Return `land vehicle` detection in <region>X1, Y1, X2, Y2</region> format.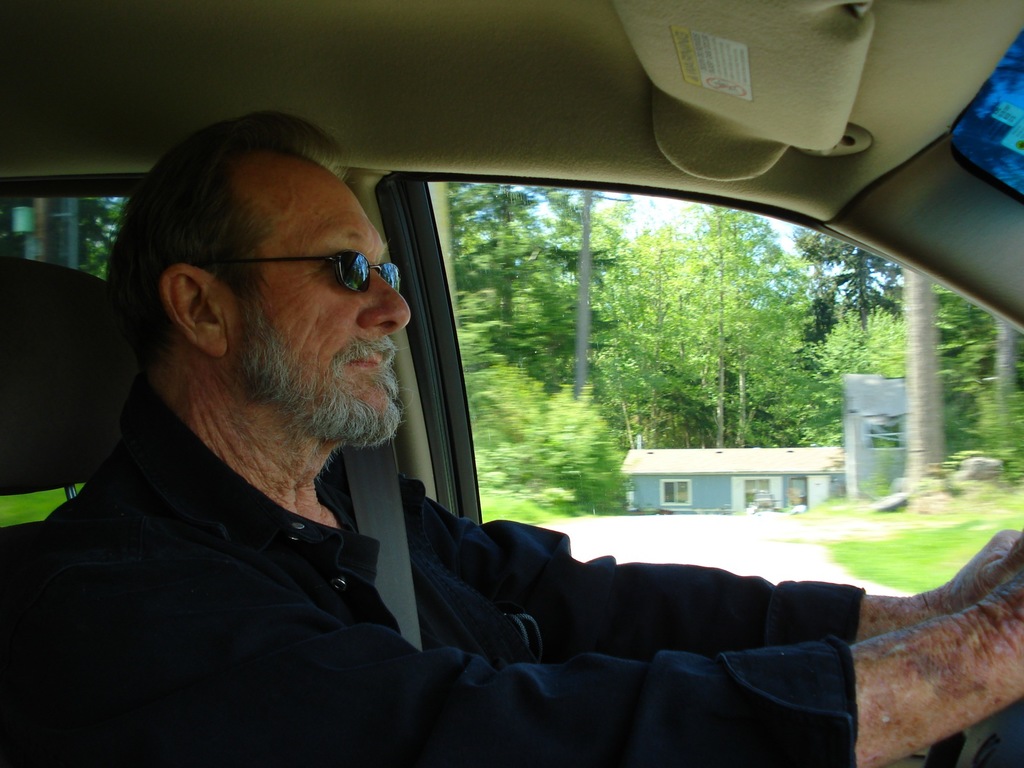
<region>15, 91, 1023, 767</region>.
